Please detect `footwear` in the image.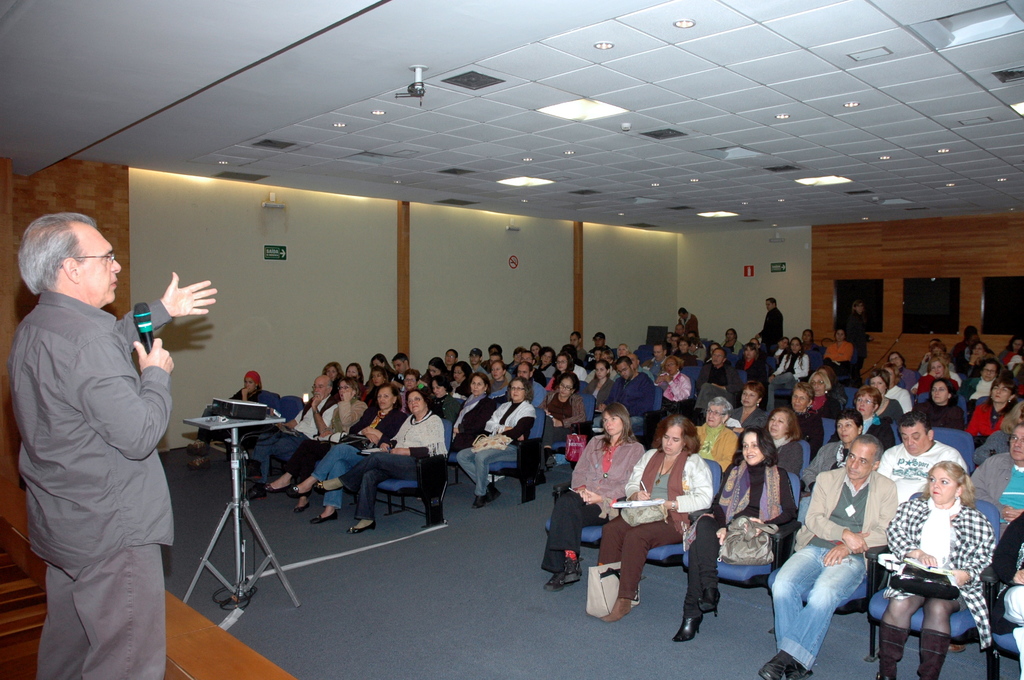
region(563, 555, 586, 584).
